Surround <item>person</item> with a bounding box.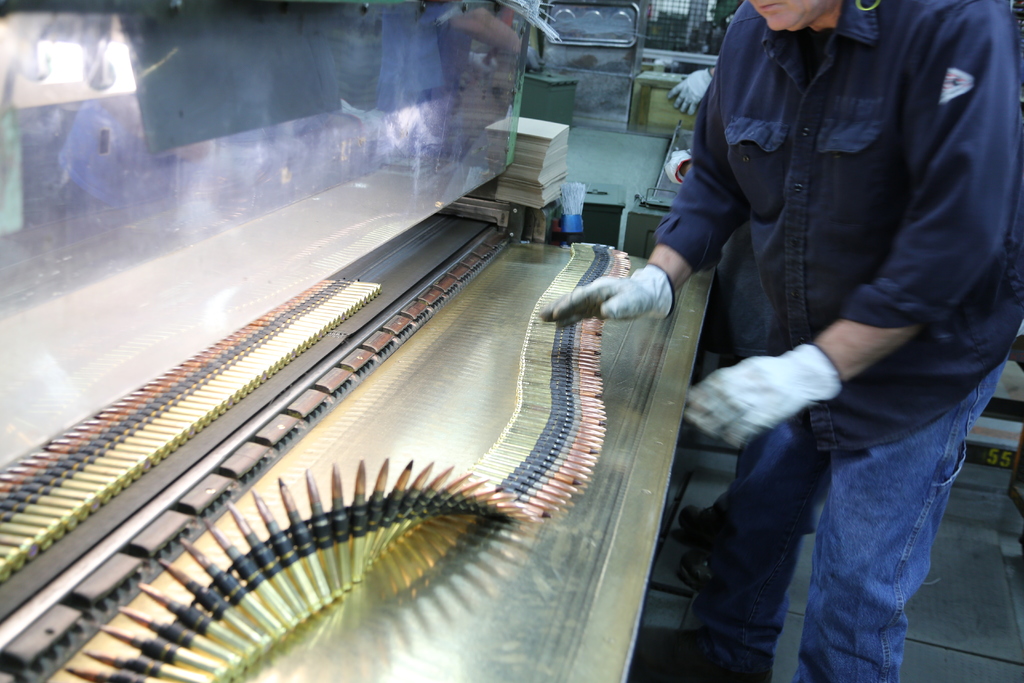
[612, 0, 1003, 662].
